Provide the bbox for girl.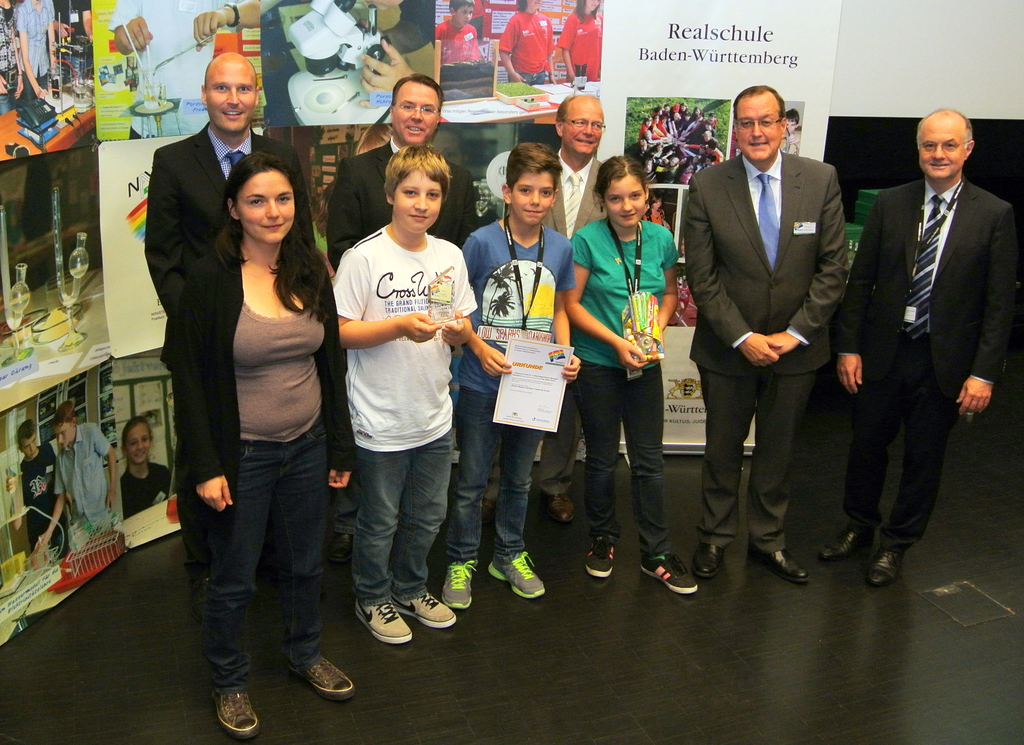
select_region(170, 154, 355, 744).
